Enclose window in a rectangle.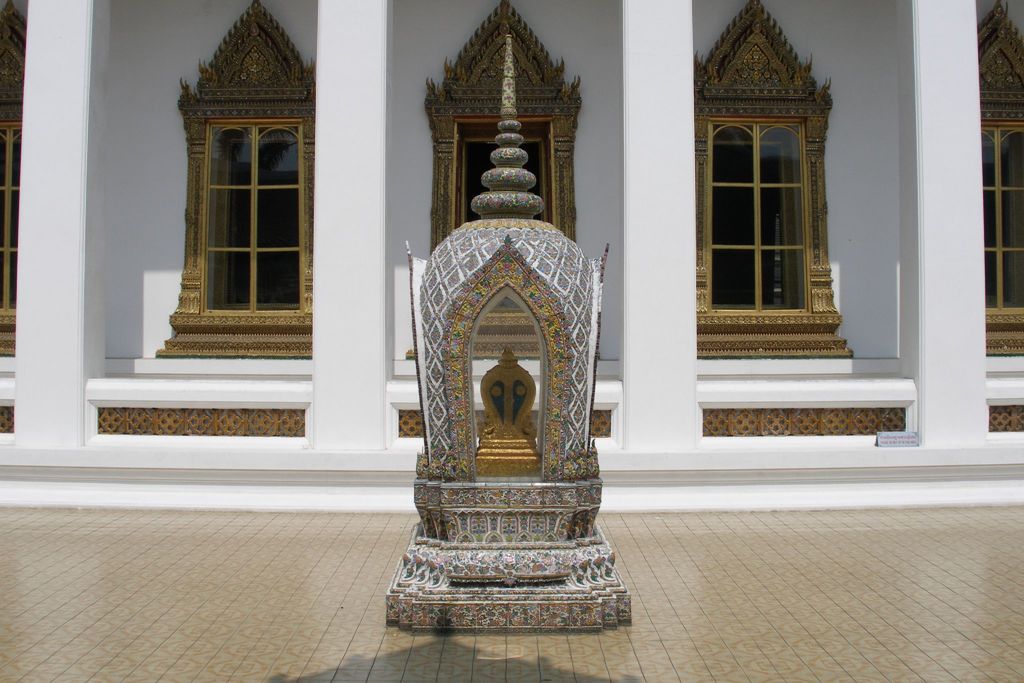
box(458, 126, 559, 231).
